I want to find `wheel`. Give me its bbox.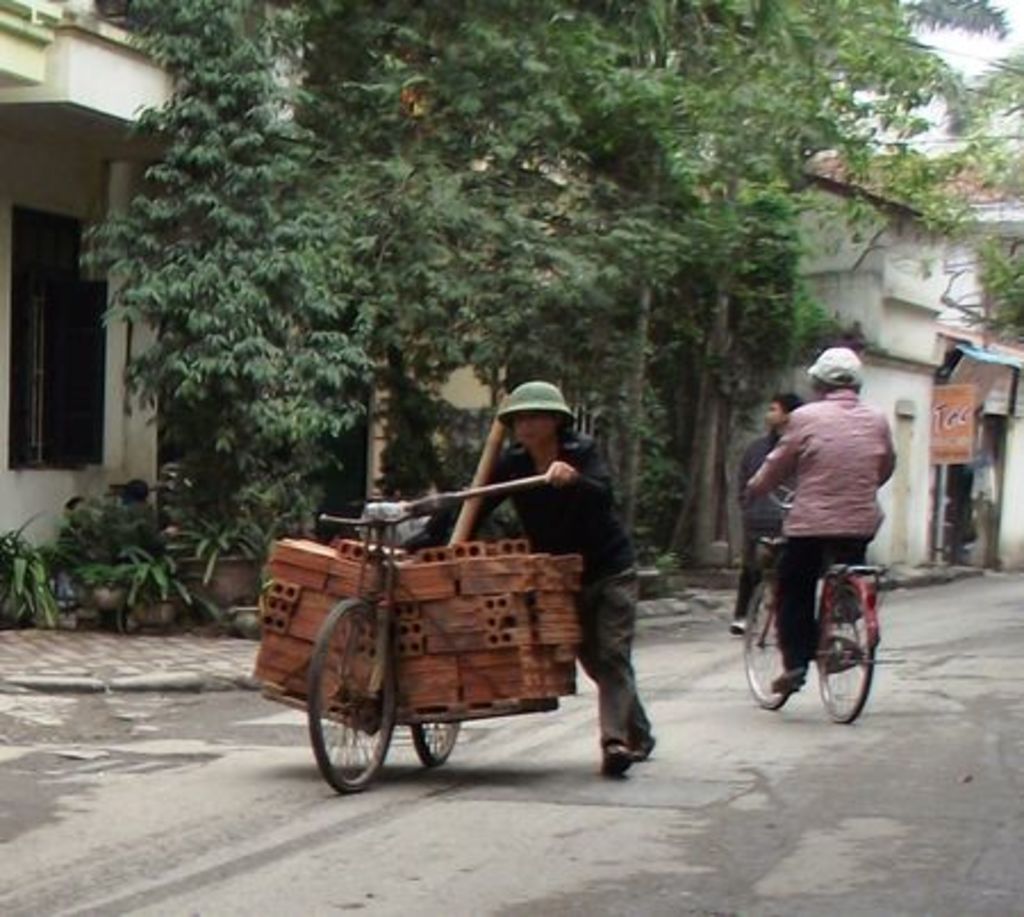
pyautogui.locateOnScreen(744, 573, 792, 714).
